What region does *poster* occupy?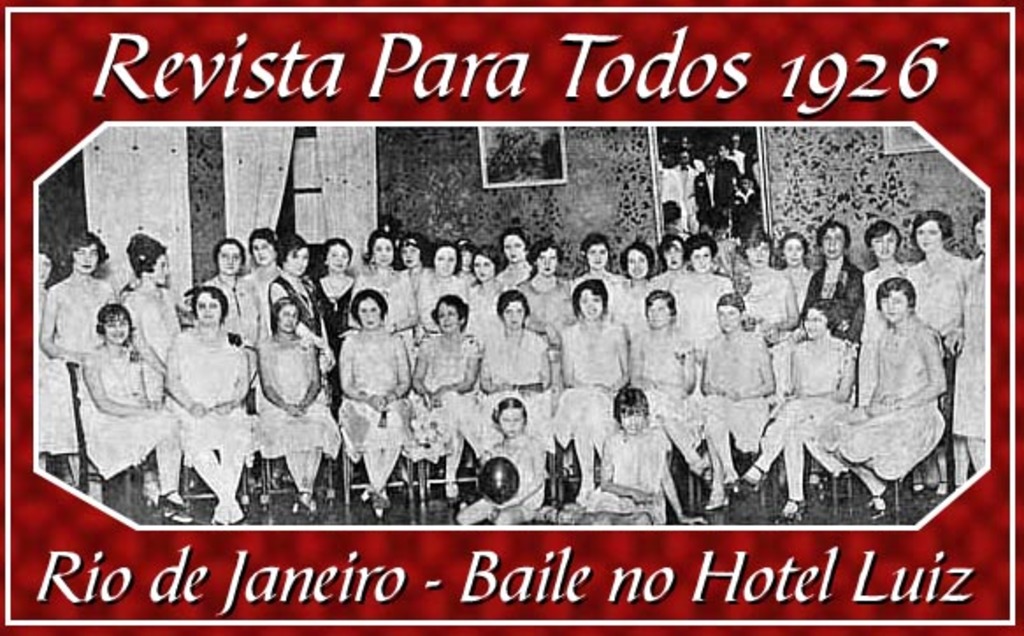
[left=0, top=0, right=1022, bottom=634].
